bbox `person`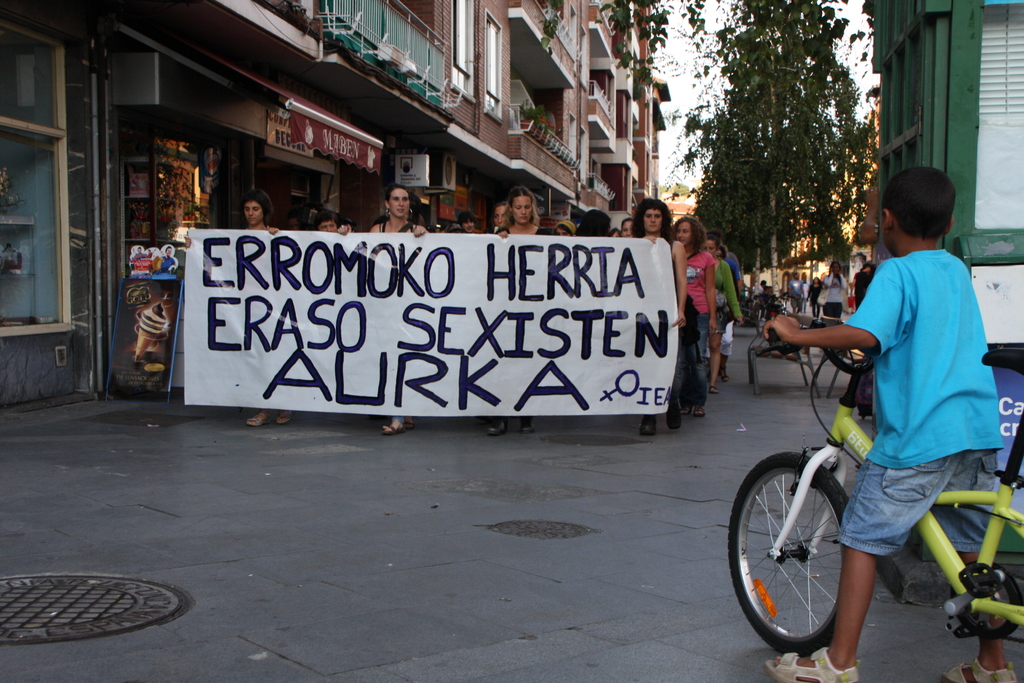
bbox=(133, 246, 147, 262)
